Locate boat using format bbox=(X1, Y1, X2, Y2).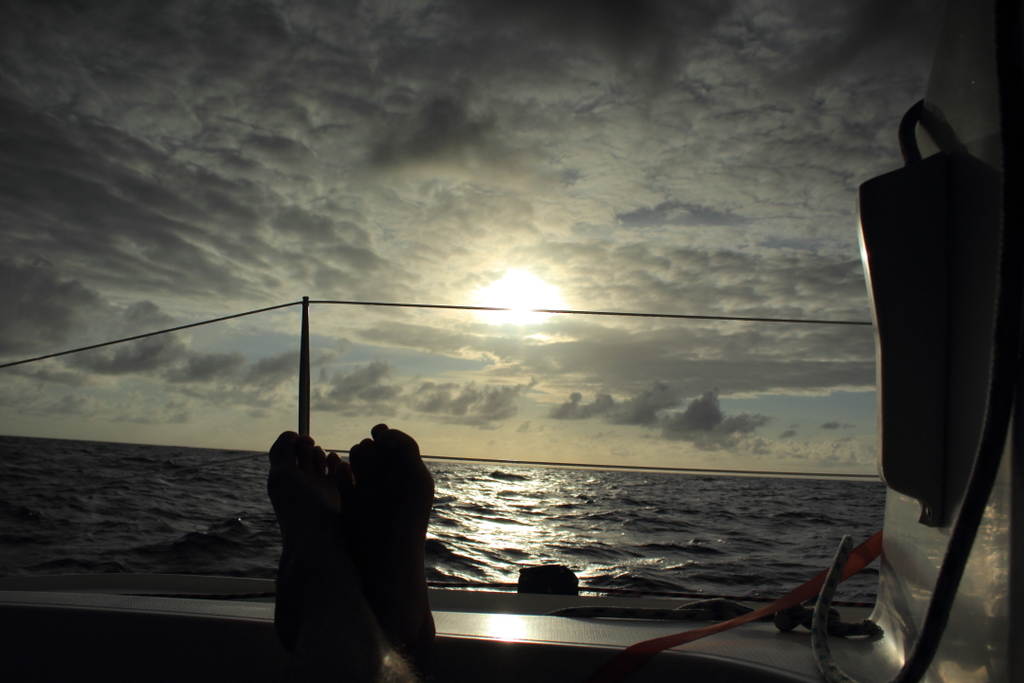
bbox=(0, 288, 1023, 682).
